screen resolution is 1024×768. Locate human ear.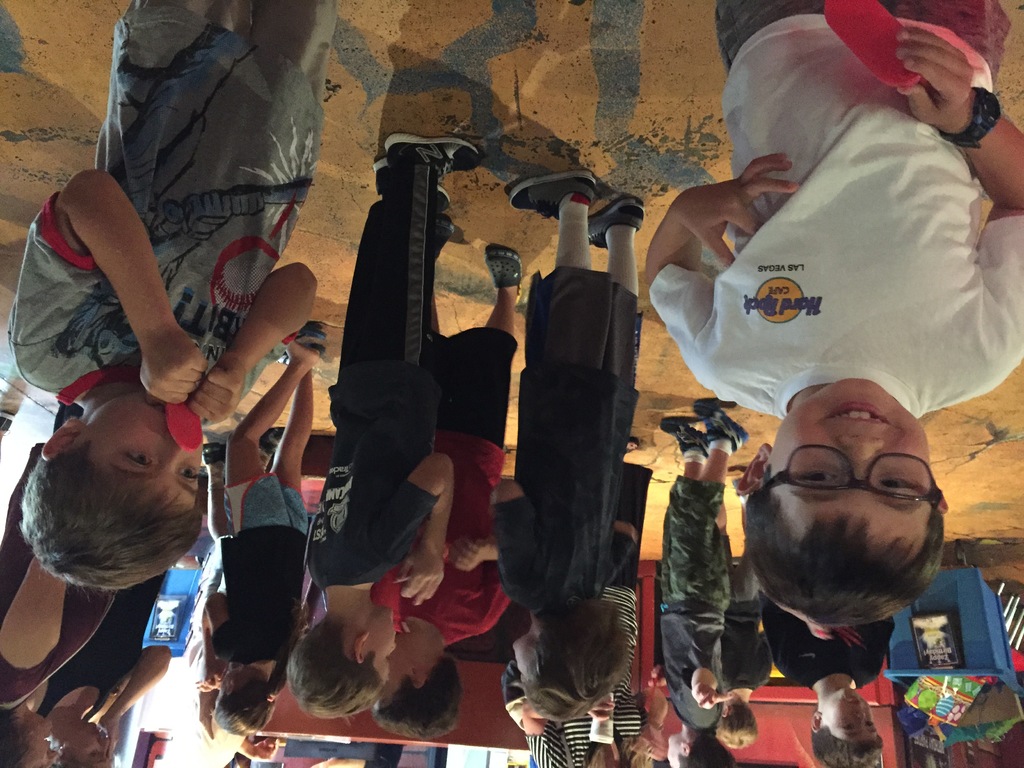
(354, 625, 367, 666).
